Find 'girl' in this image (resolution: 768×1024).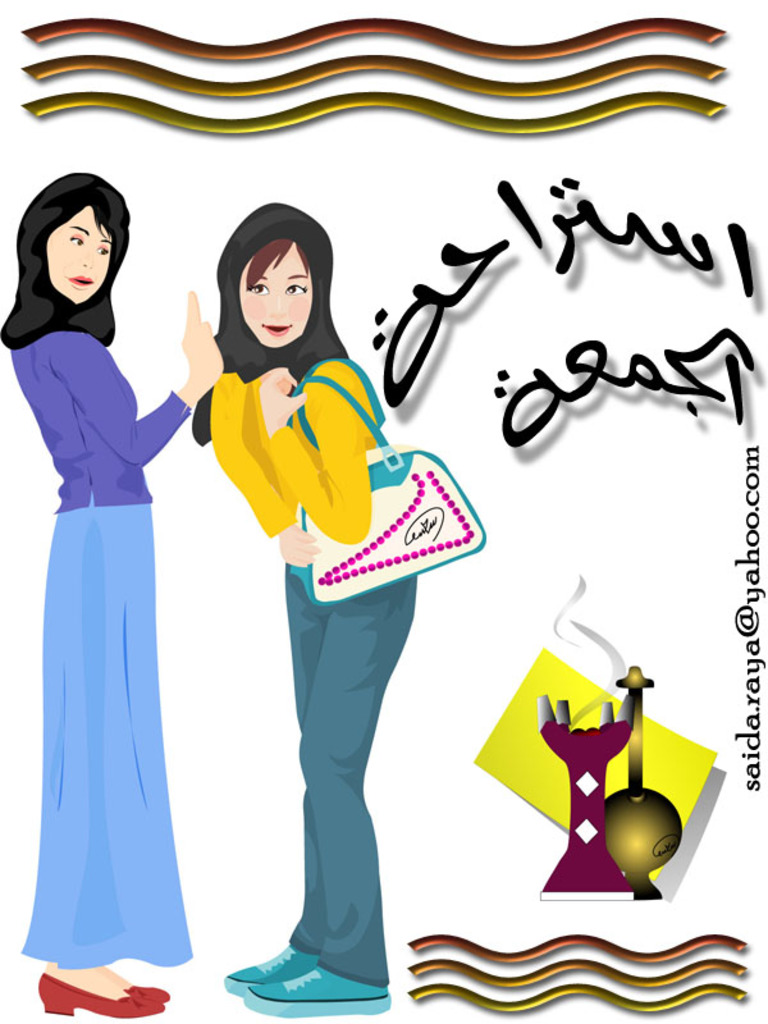
rect(0, 170, 221, 1019).
